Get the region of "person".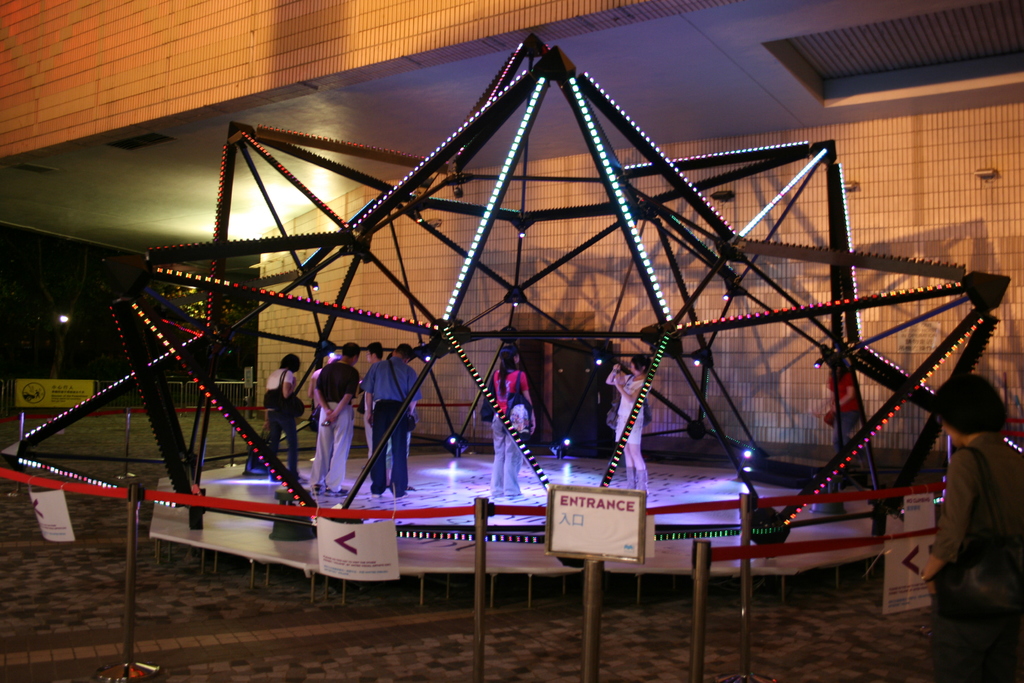
select_region(603, 356, 650, 493).
